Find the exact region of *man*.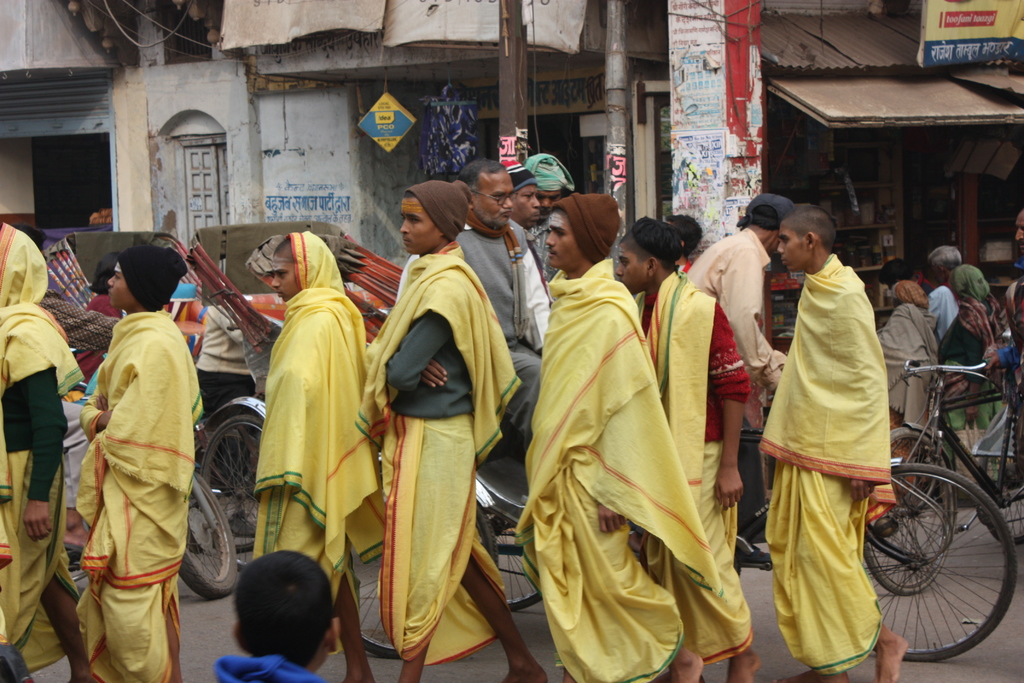
Exact region: {"left": 0, "top": 224, "right": 85, "bottom": 682}.
